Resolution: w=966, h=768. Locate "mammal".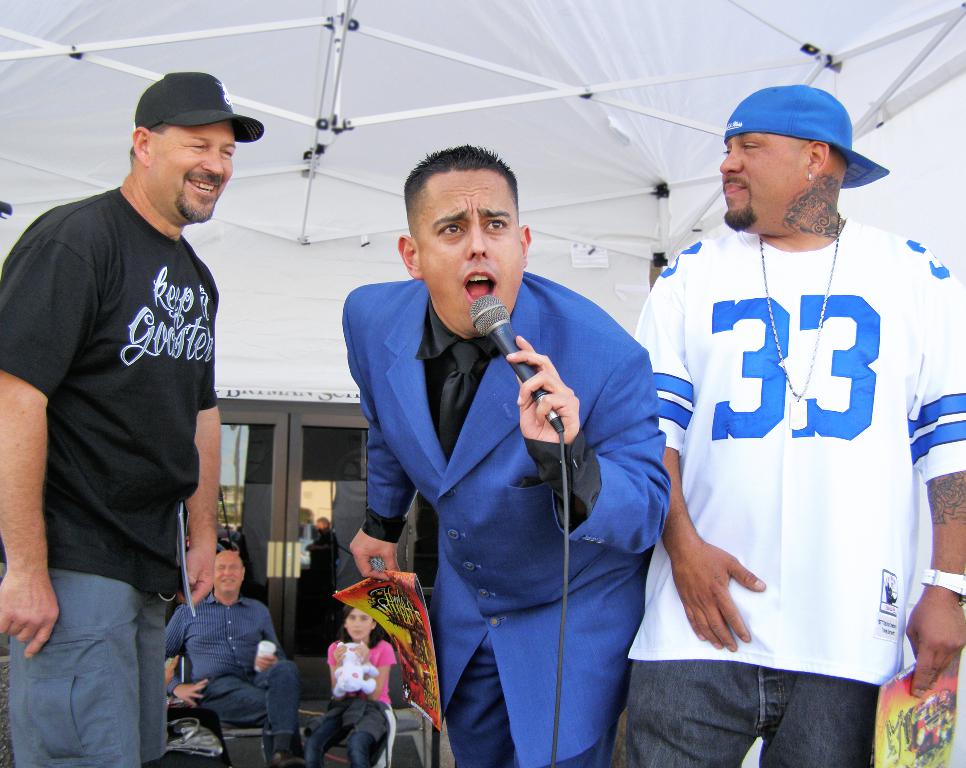
{"x1": 633, "y1": 84, "x2": 963, "y2": 767}.
